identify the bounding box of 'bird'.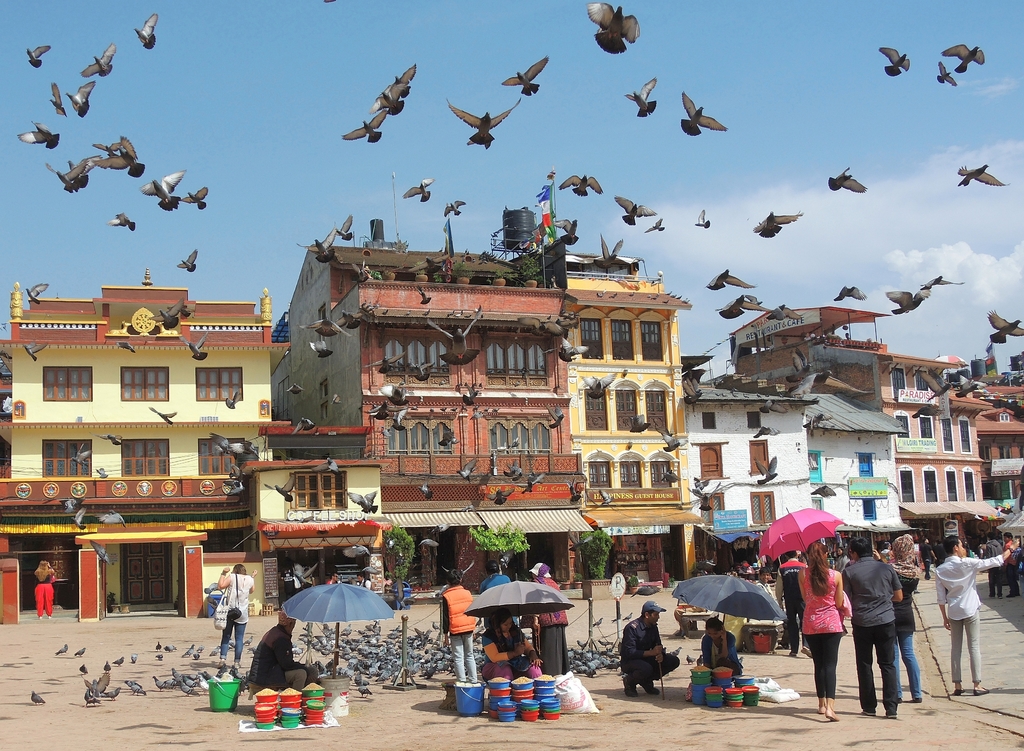
box=[916, 373, 955, 412].
